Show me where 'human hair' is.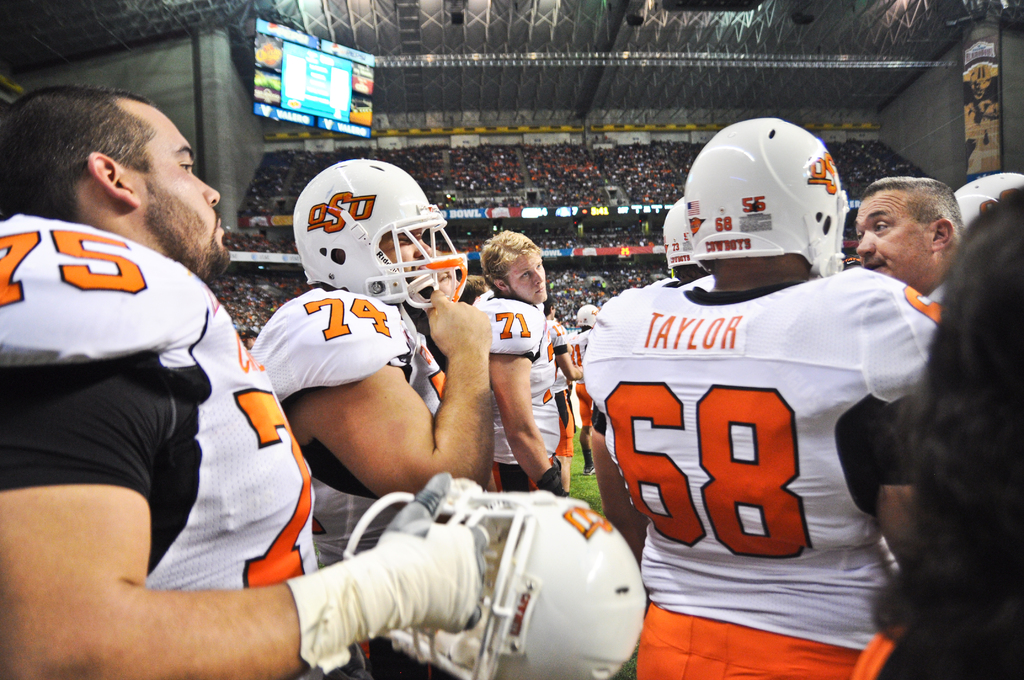
'human hair' is at region(868, 180, 961, 245).
